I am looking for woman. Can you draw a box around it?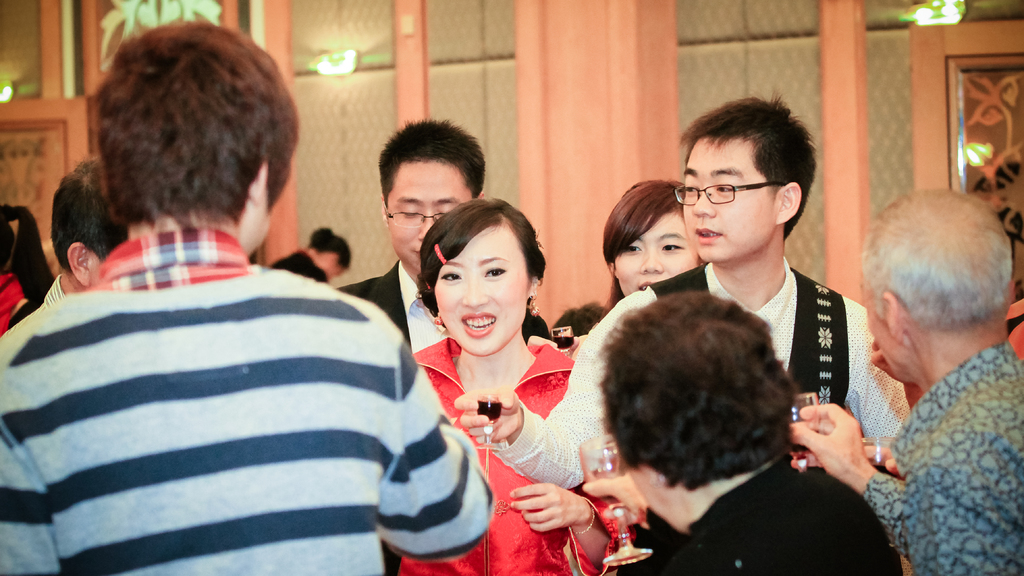
Sure, the bounding box is box=[601, 176, 705, 315].
